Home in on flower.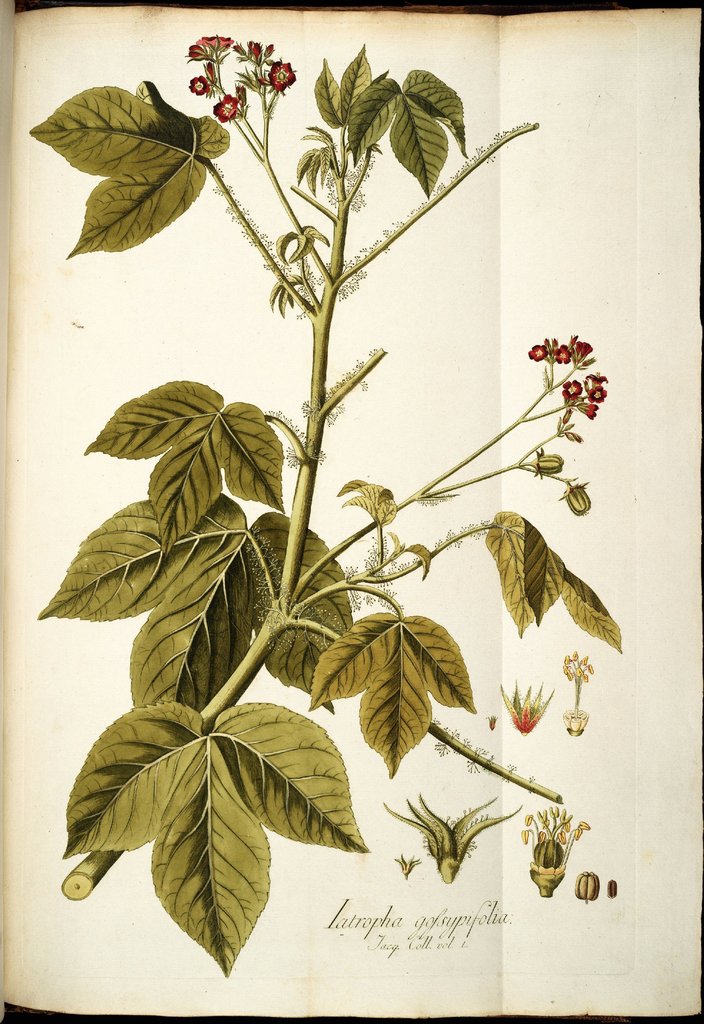
Homed in at 573 340 593 360.
